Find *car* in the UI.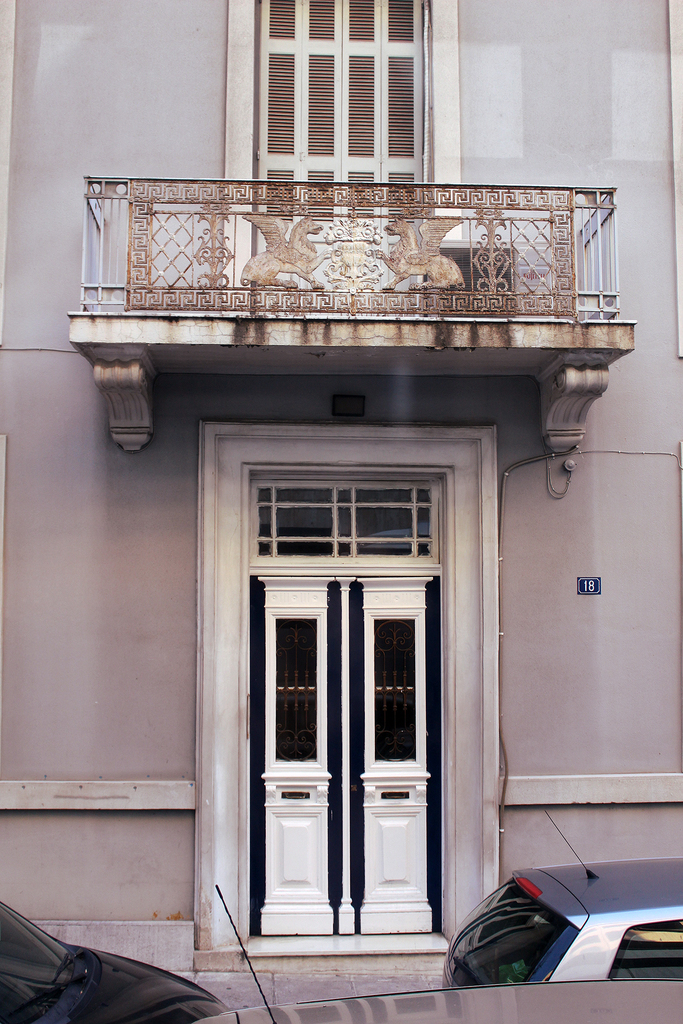
UI element at l=441, t=857, r=664, b=998.
